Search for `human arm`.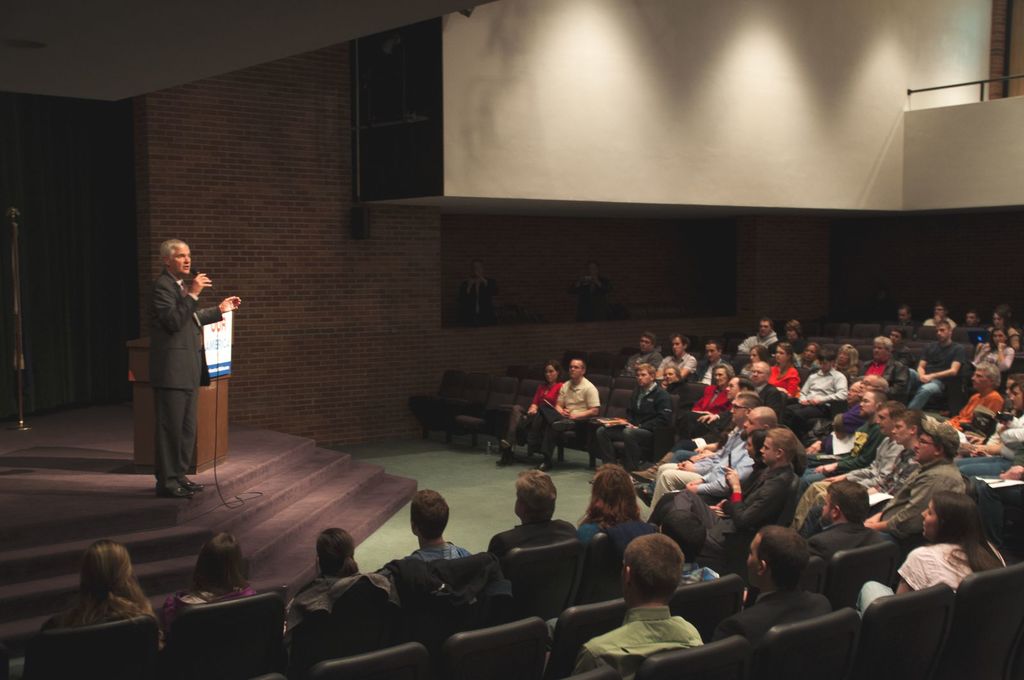
Found at x1=677, y1=457, x2=724, y2=474.
